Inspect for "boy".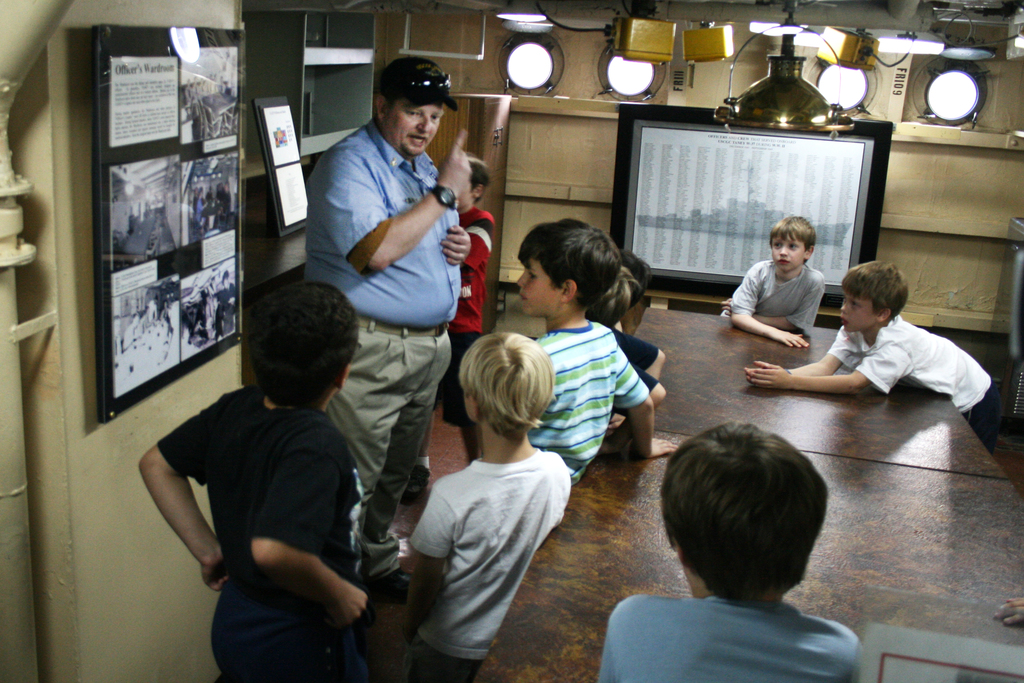
Inspection: bbox(409, 245, 578, 666).
